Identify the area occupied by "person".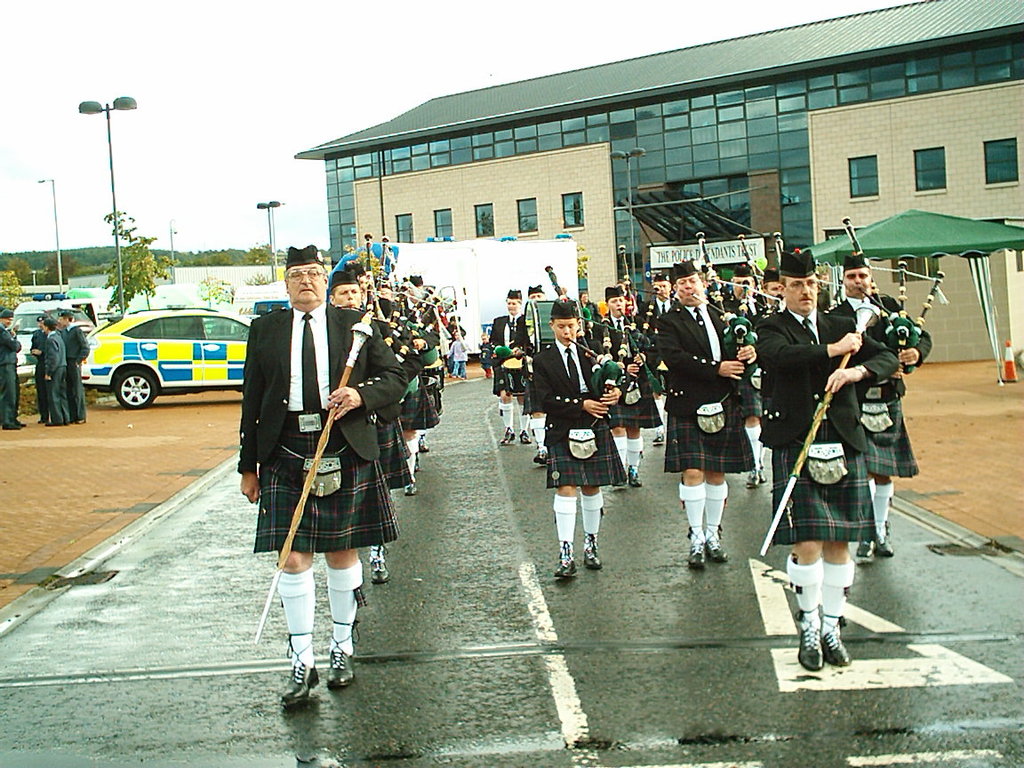
Area: x1=636, y1=270, x2=680, y2=436.
